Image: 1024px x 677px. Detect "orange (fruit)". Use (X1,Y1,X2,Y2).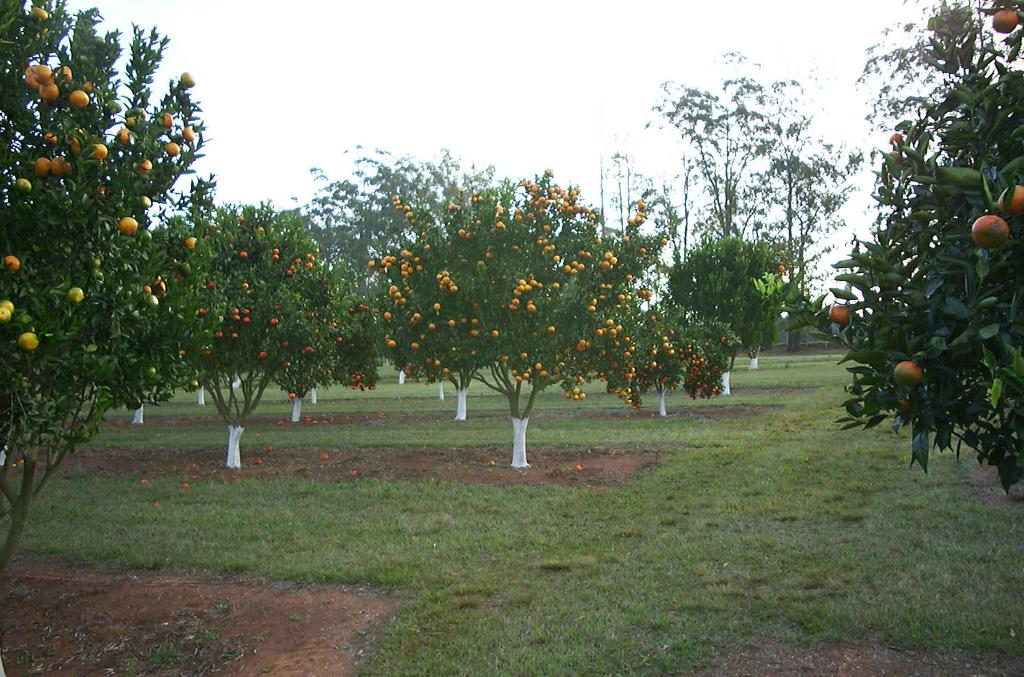
(65,282,85,308).
